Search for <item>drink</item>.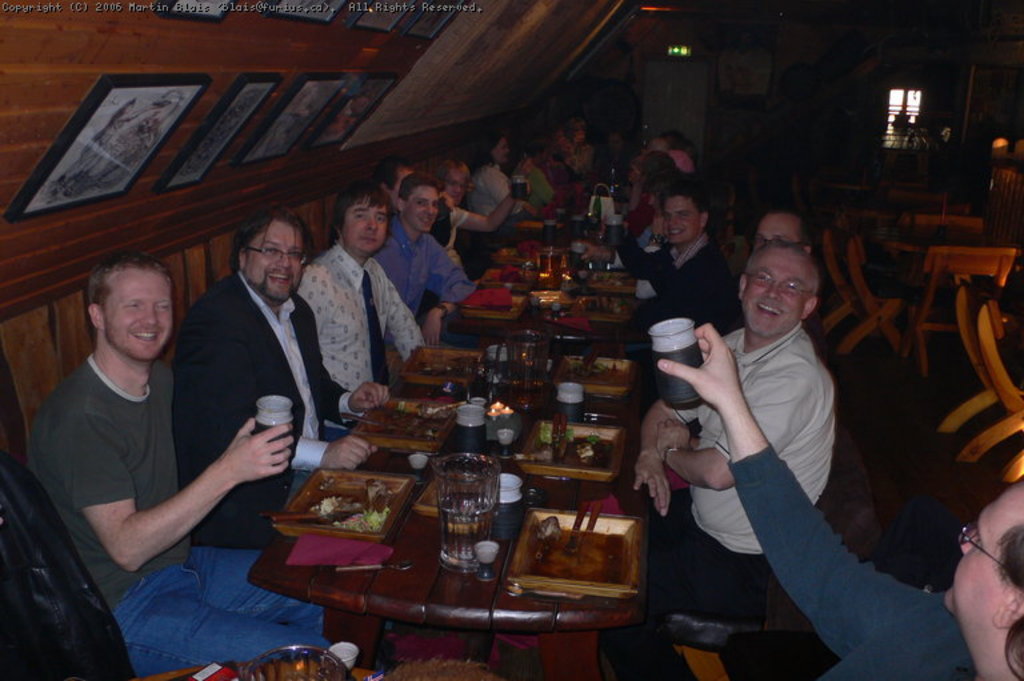
Found at 540 252 564 292.
